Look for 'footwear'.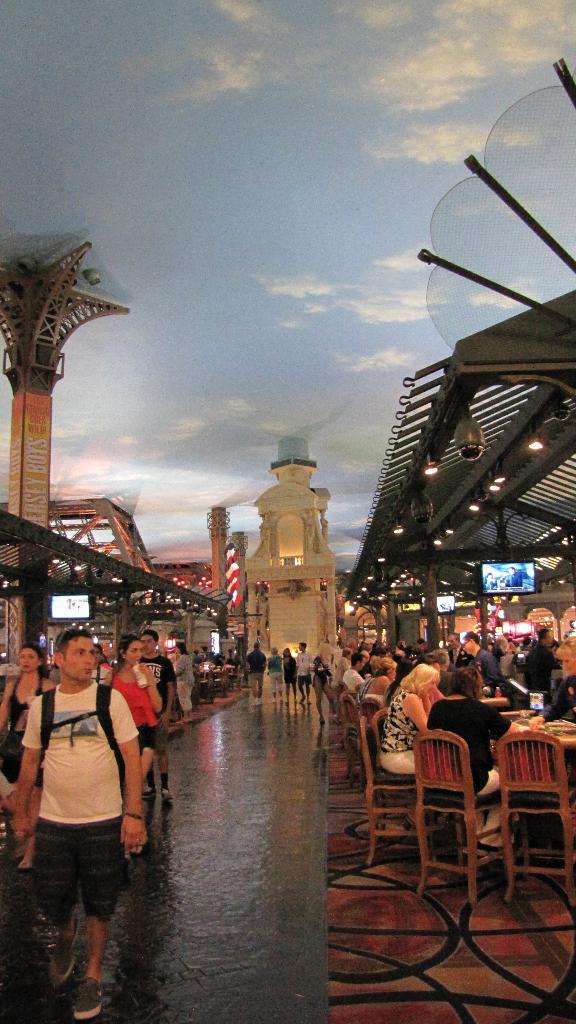
Found: x1=280, y1=696, x2=286, y2=705.
